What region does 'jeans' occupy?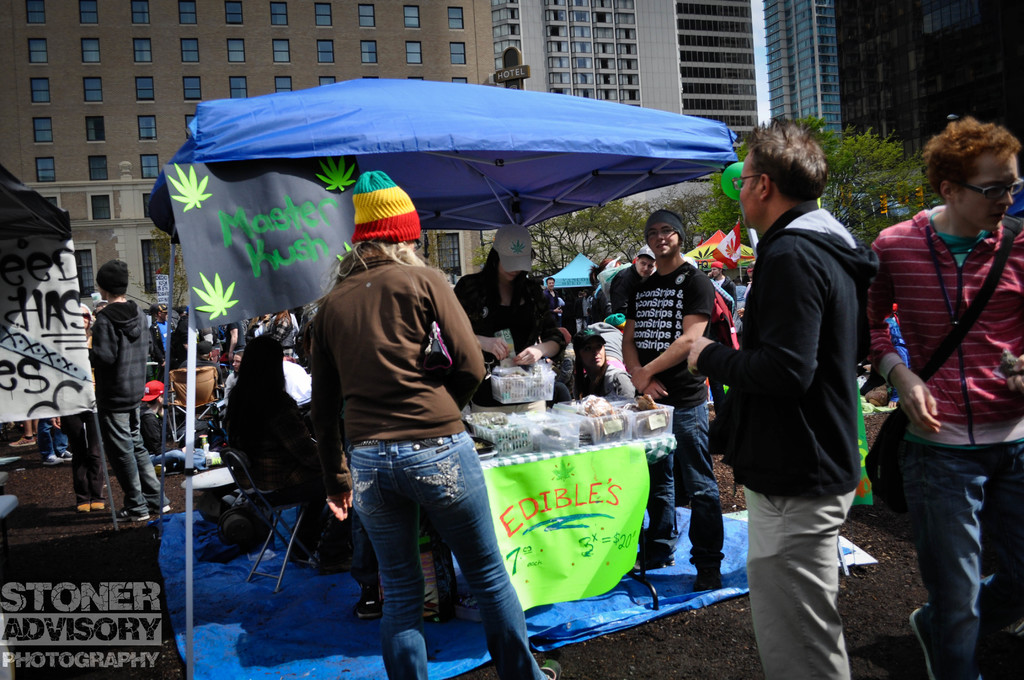
Rect(913, 442, 1023, 679).
